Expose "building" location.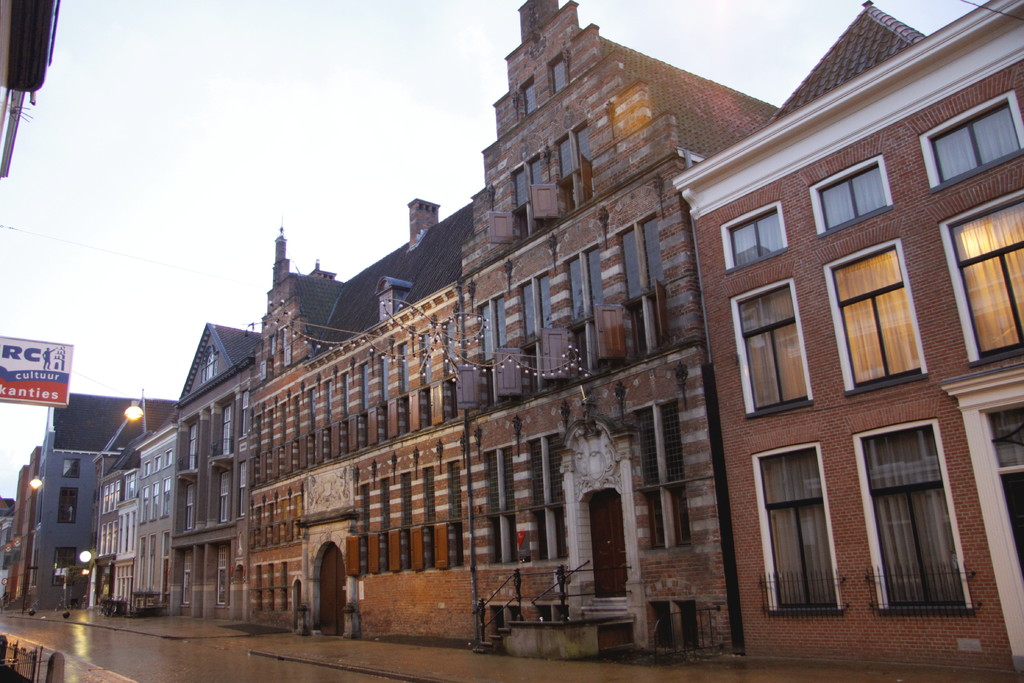
Exposed at locate(98, 0, 1023, 670).
